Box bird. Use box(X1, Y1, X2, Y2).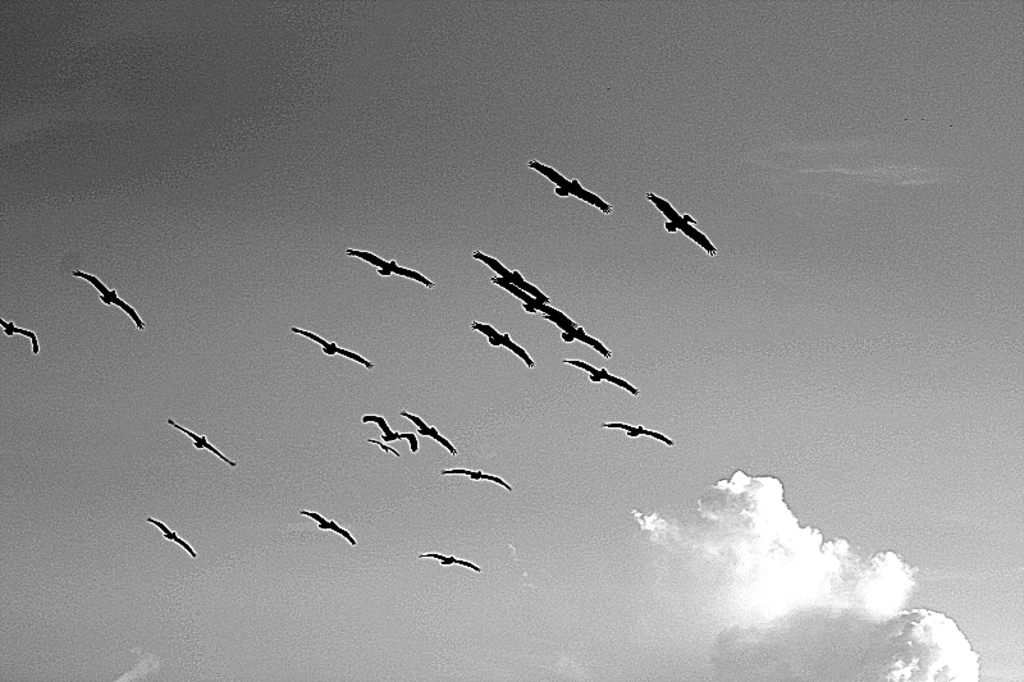
box(648, 197, 718, 256).
